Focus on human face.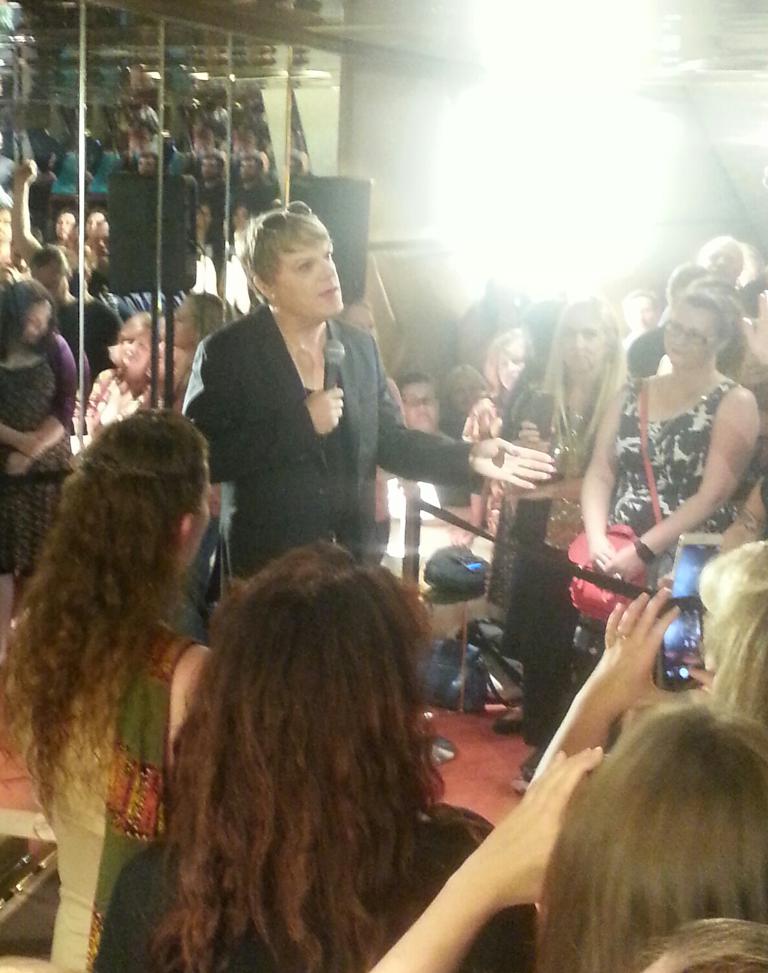
Focused at (501,337,530,388).
